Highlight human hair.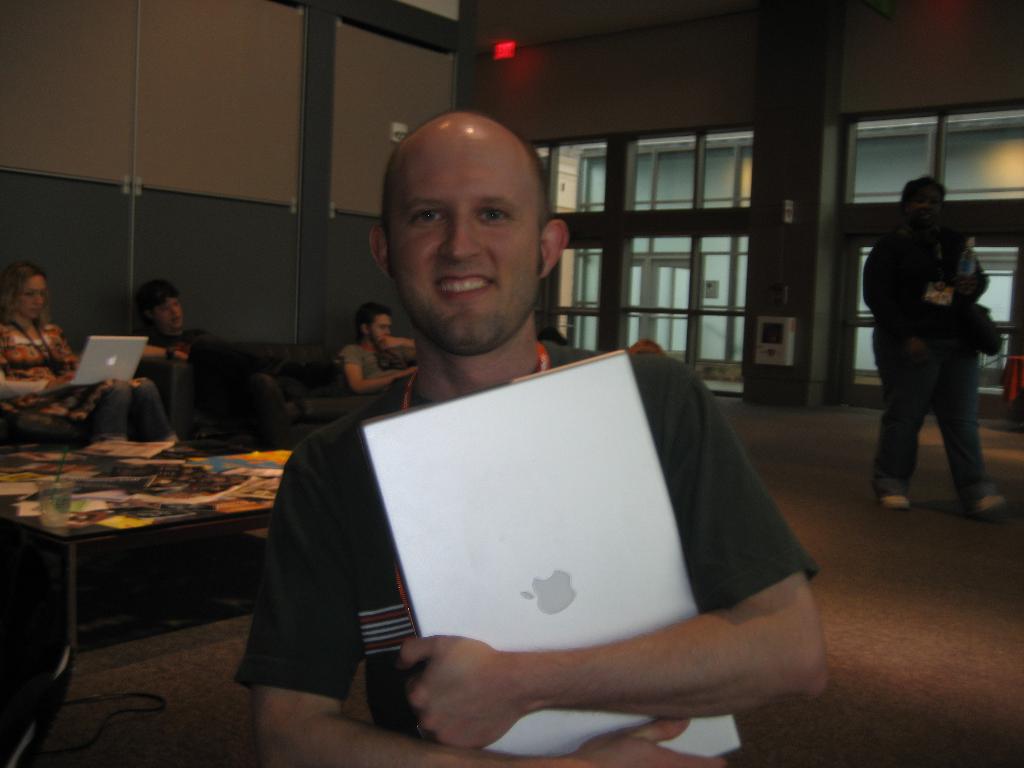
Highlighted region: x1=897 y1=177 x2=947 y2=207.
